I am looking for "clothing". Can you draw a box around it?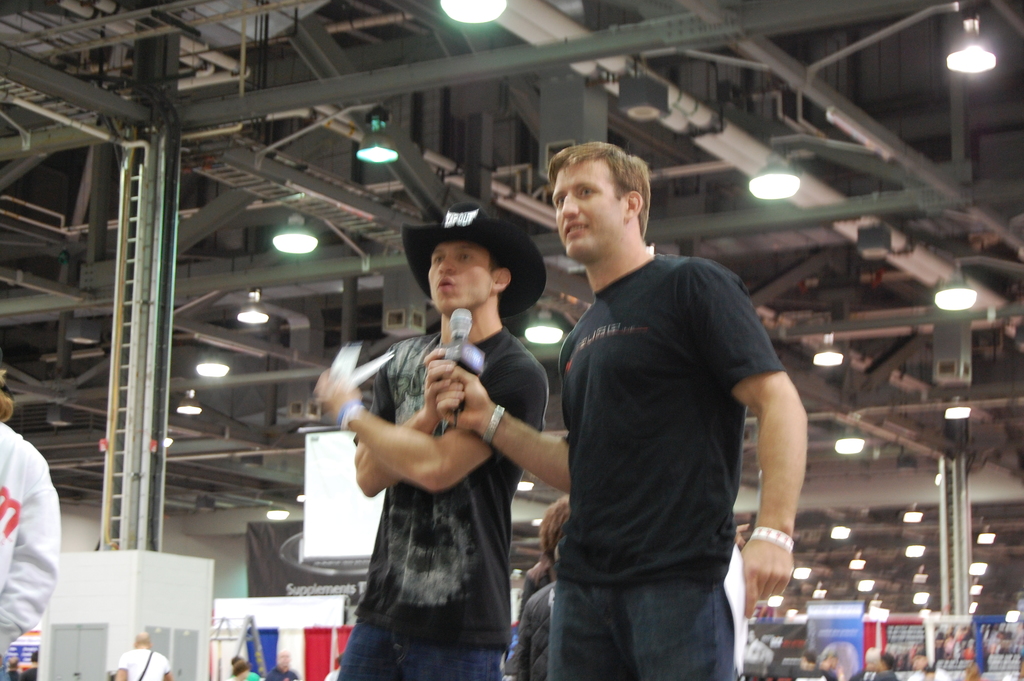
Sure, the bounding box is Rect(870, 665, 896, 680).
